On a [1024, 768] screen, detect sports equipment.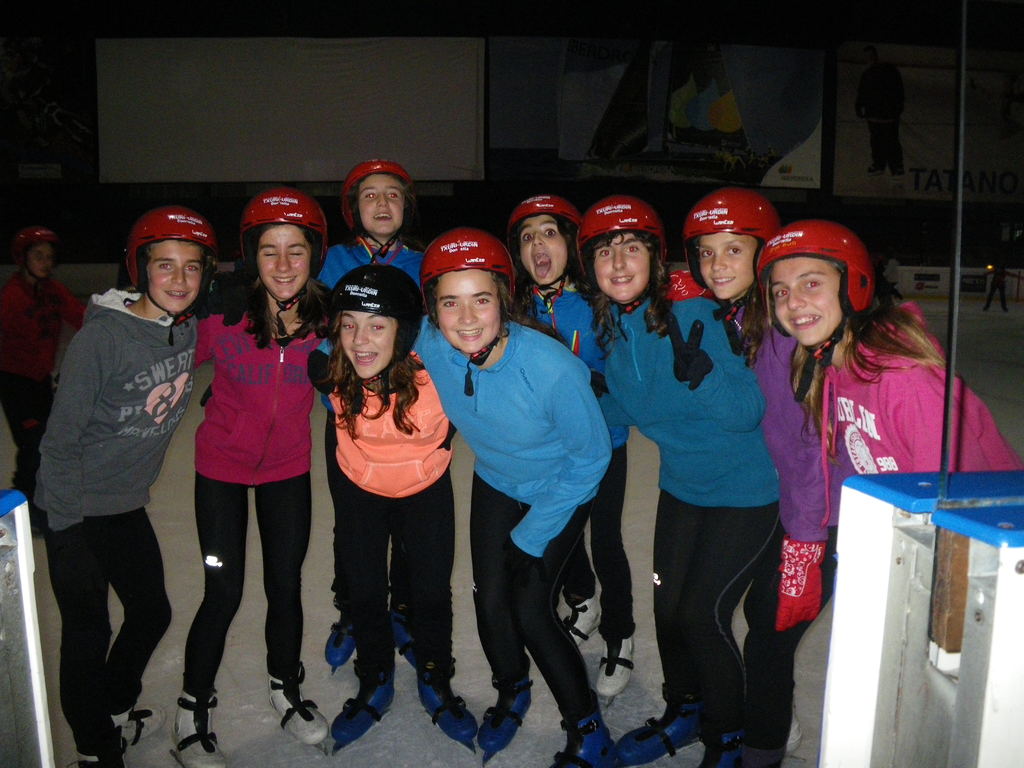
<box>420,676,475,758</box>.
